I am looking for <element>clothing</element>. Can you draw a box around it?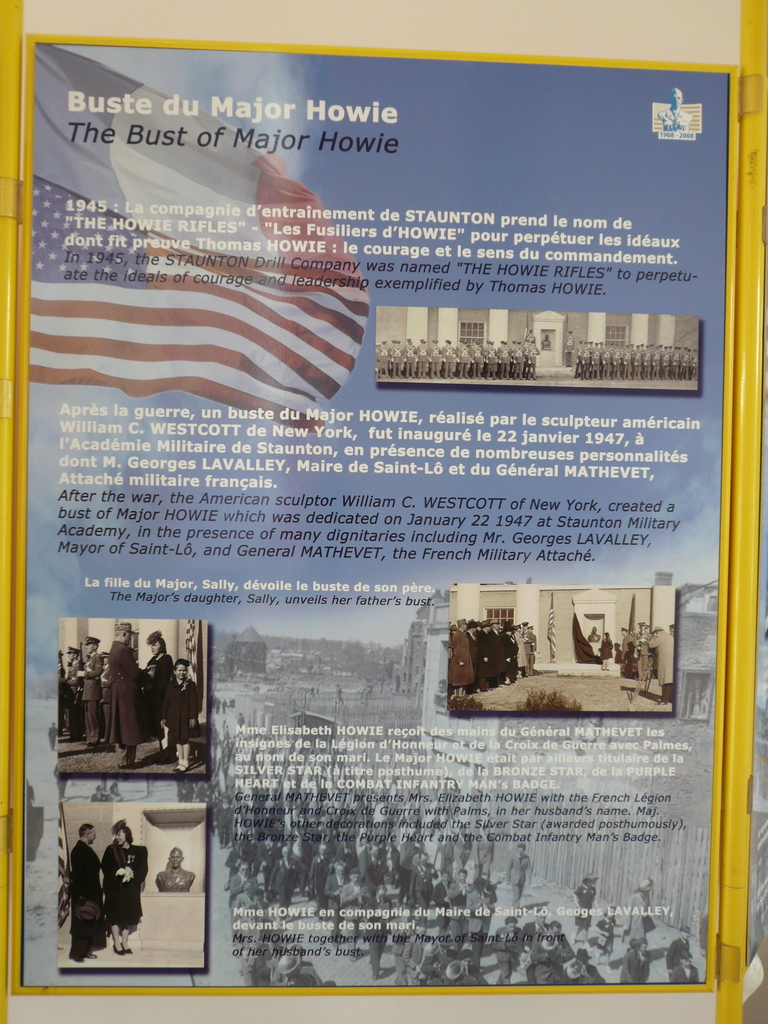
Sure, the bounding box is detection(100, 844, 151, 923).
